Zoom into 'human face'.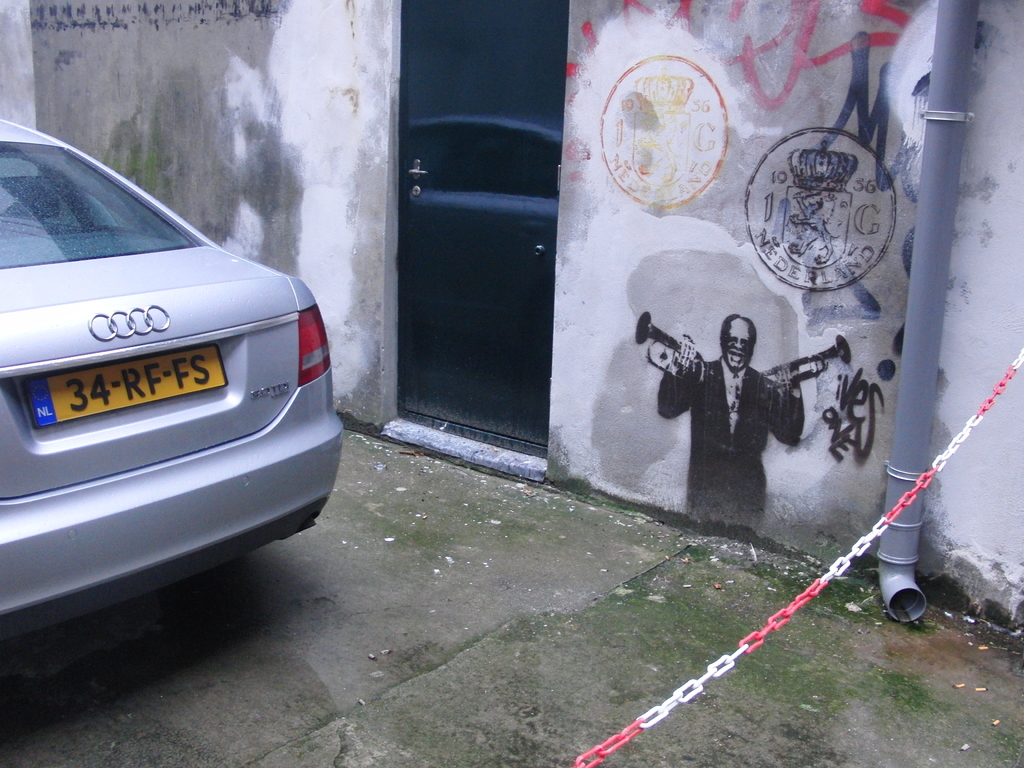
Zoom target: (726,333,748,366).
